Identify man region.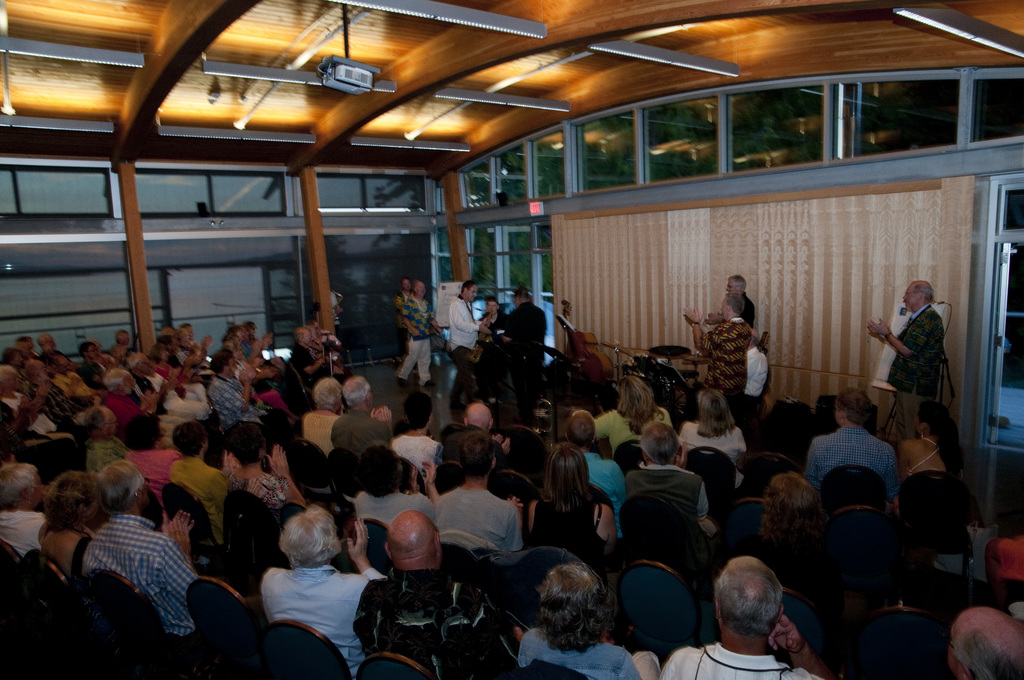
Region: l=811, t=390, r=897, b=502.
